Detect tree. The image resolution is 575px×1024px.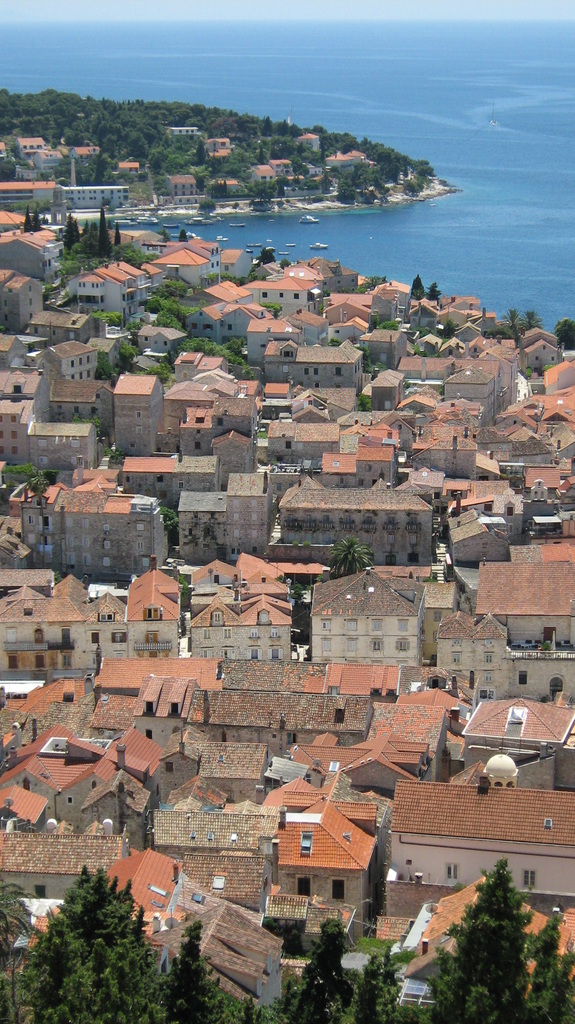
box=[106, 221, 113, 241].
